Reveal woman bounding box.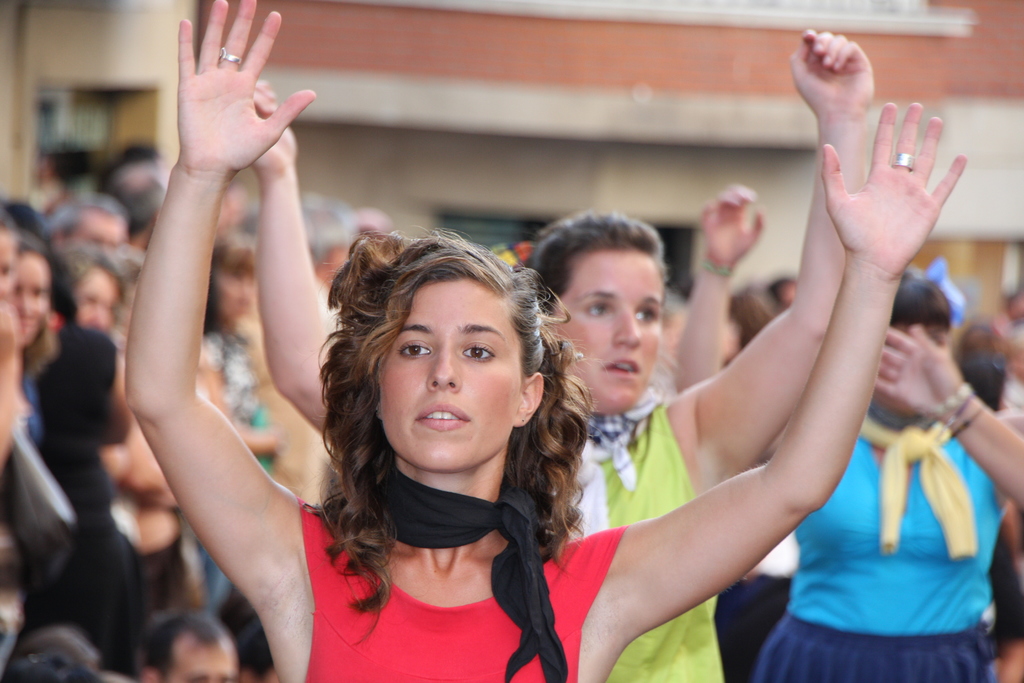
Revealed: left=125, top=0, right=965, bottom=682.
